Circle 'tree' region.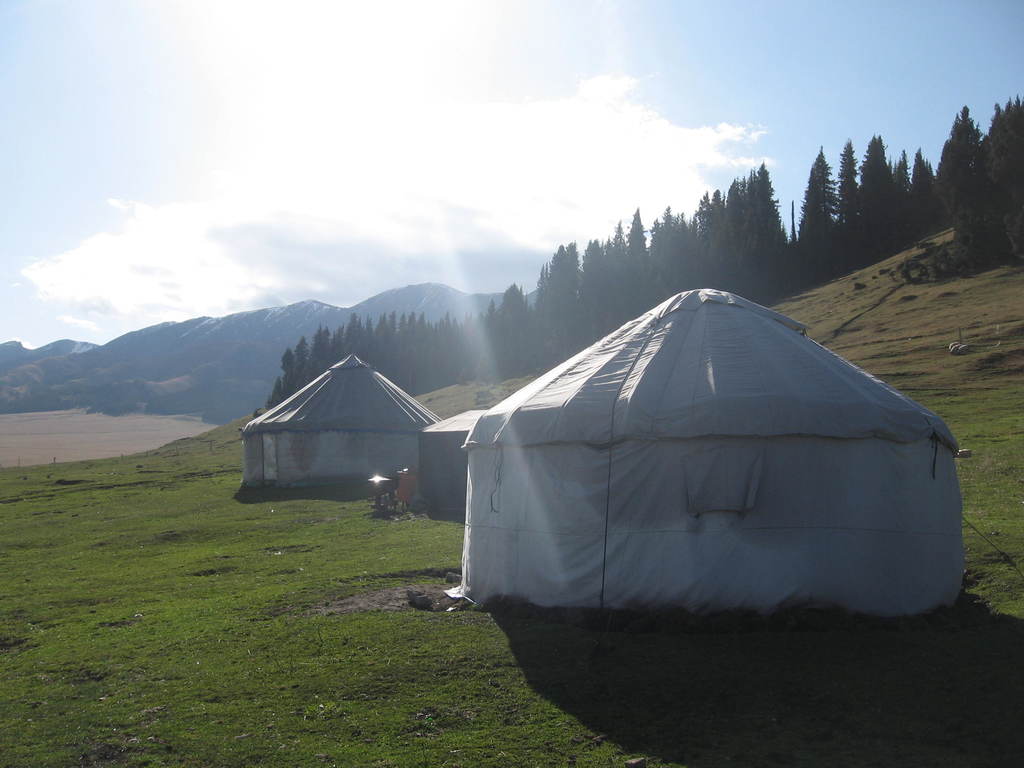
Region: region(895, 150, 908, 186).
